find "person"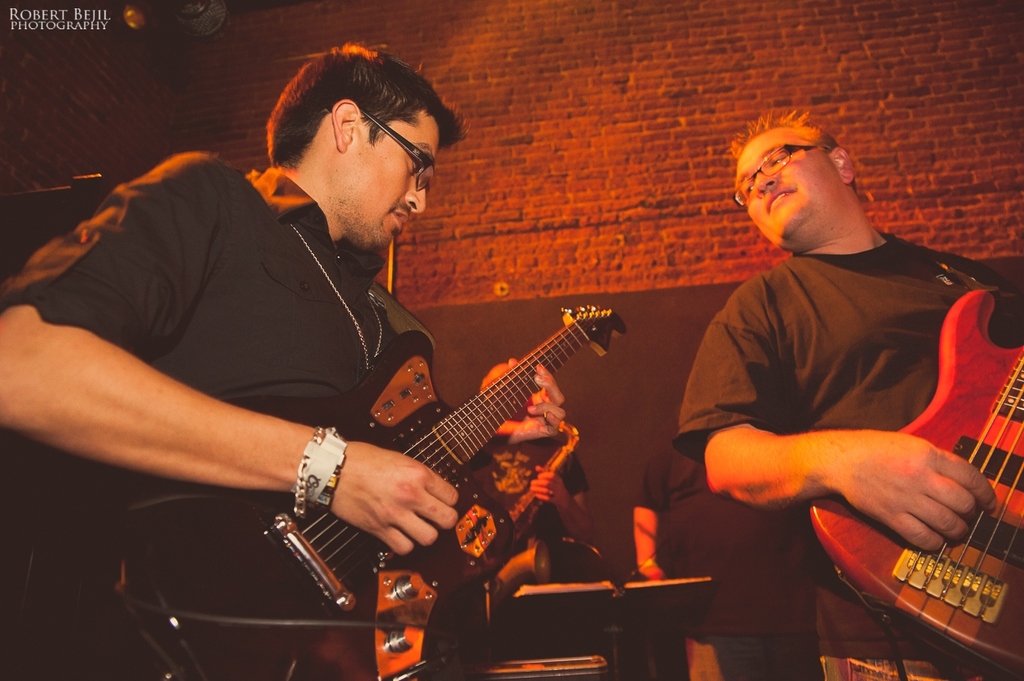
[left=699, top=89, right=1011, bottom=651]
